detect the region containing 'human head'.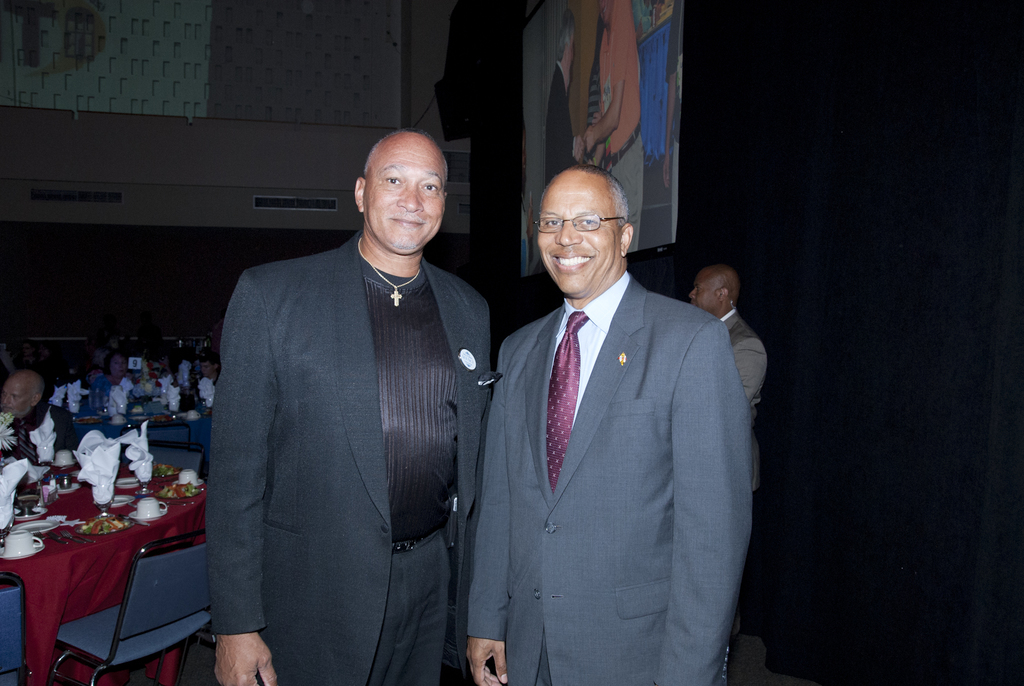
(343,122,460,247).
